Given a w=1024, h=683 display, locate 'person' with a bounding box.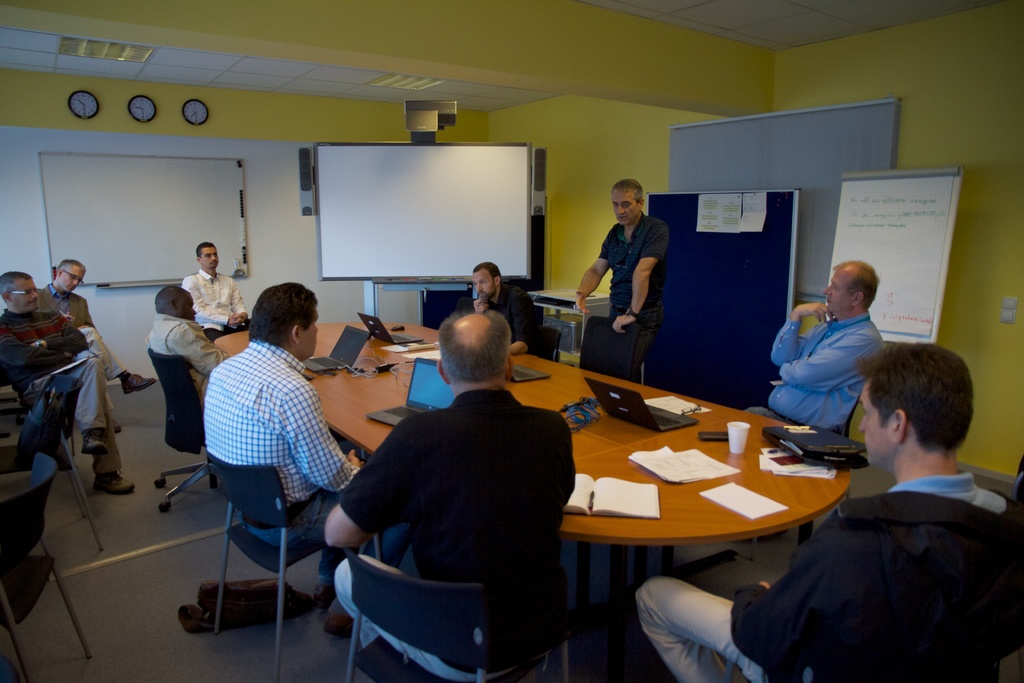
Located: {"x1": 596, "y1": 167, "x2": 682, "y2": 382}.
